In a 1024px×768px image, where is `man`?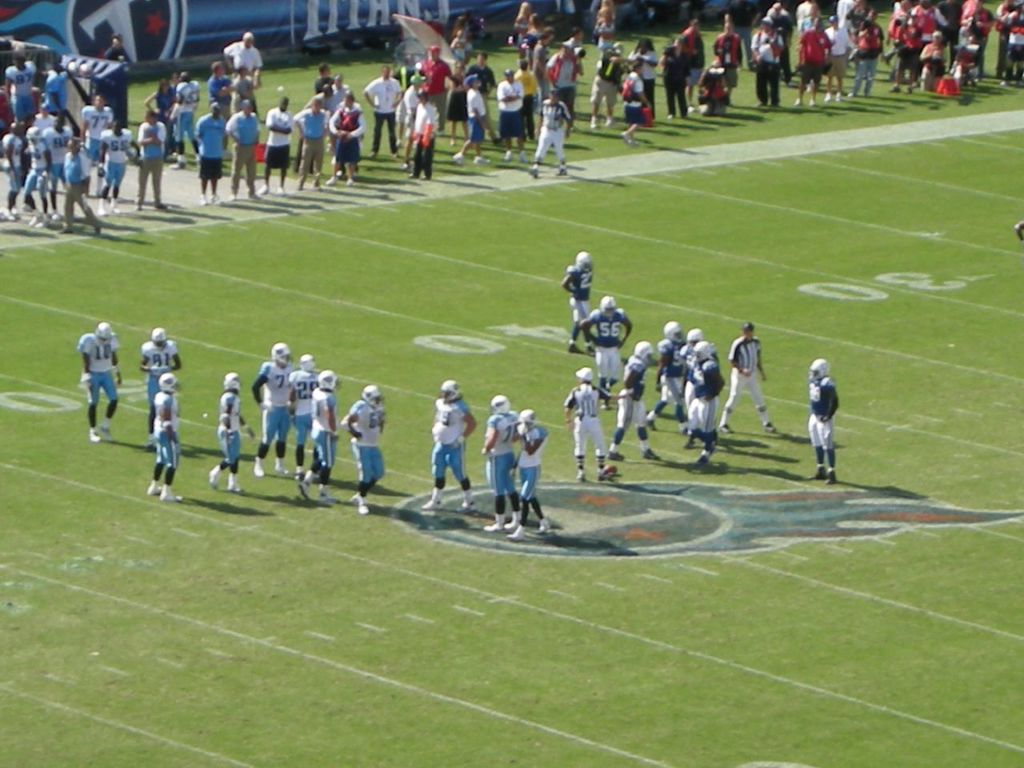
bbox(510, 403, 552, 540).
